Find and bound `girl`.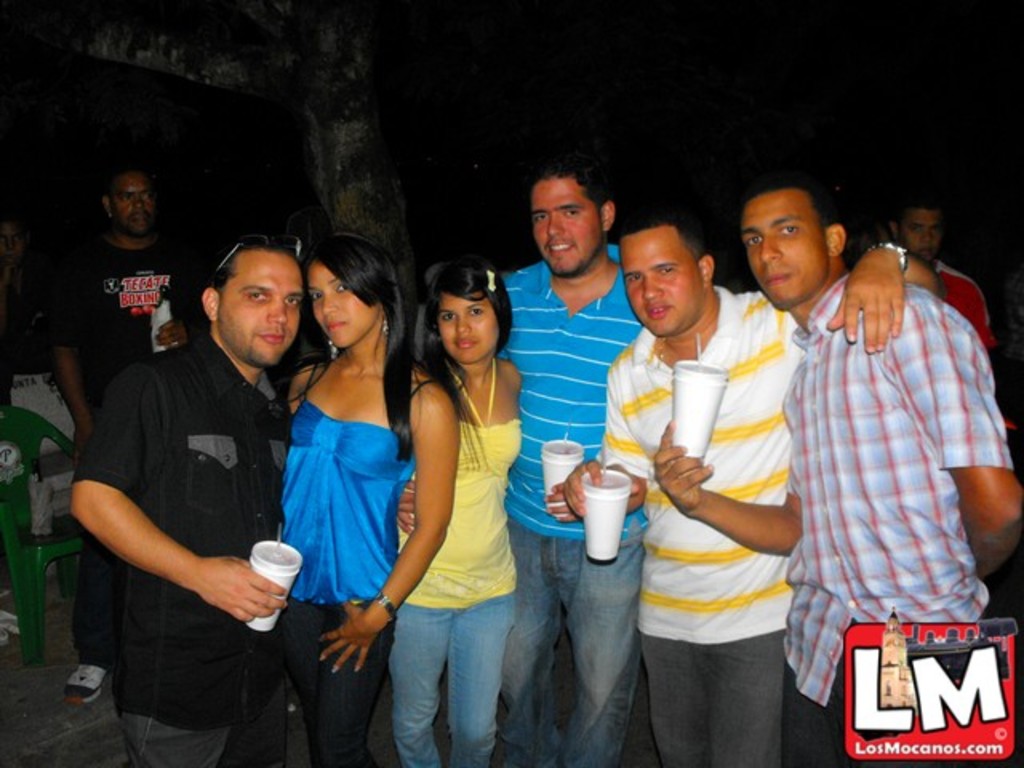
Bound: 282:232:461:766.
